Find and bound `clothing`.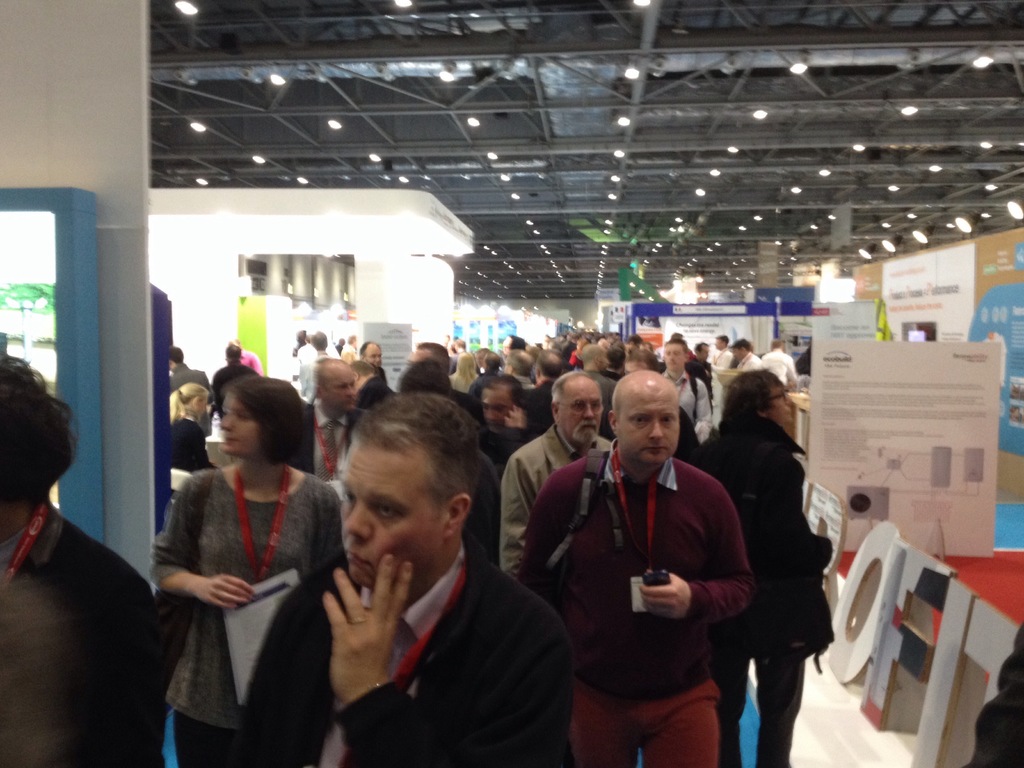
Bound: (213, 359, 258, 415).
